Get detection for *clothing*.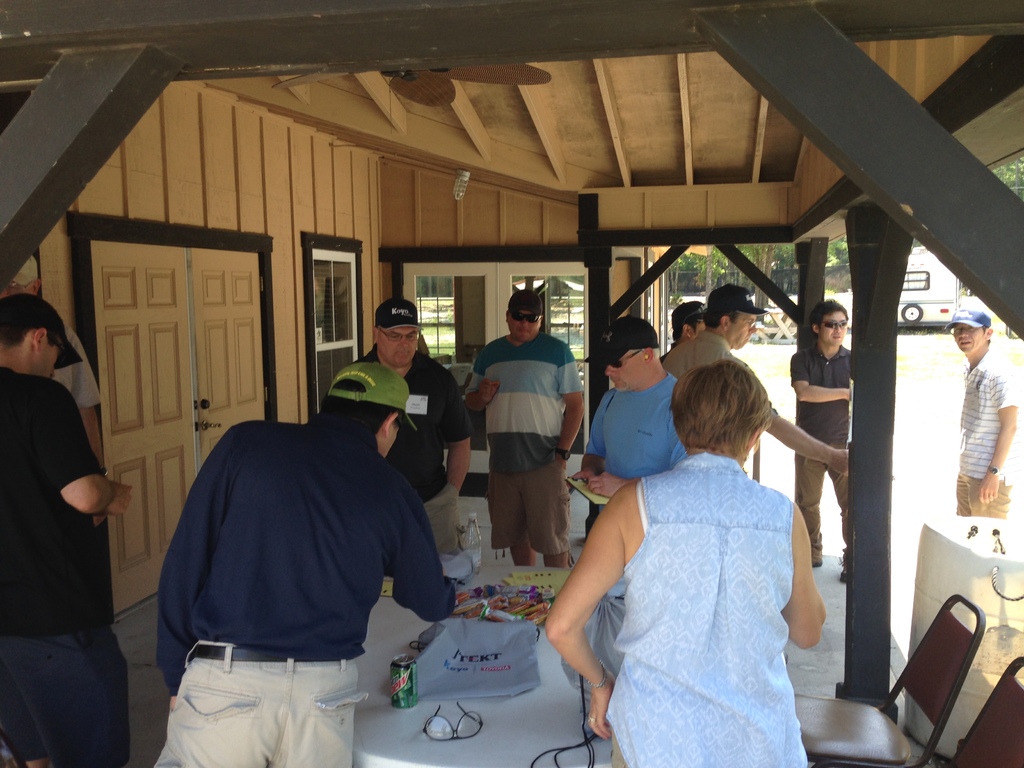
Detection: x1=582 y1=380 x2=678 y2=515.
